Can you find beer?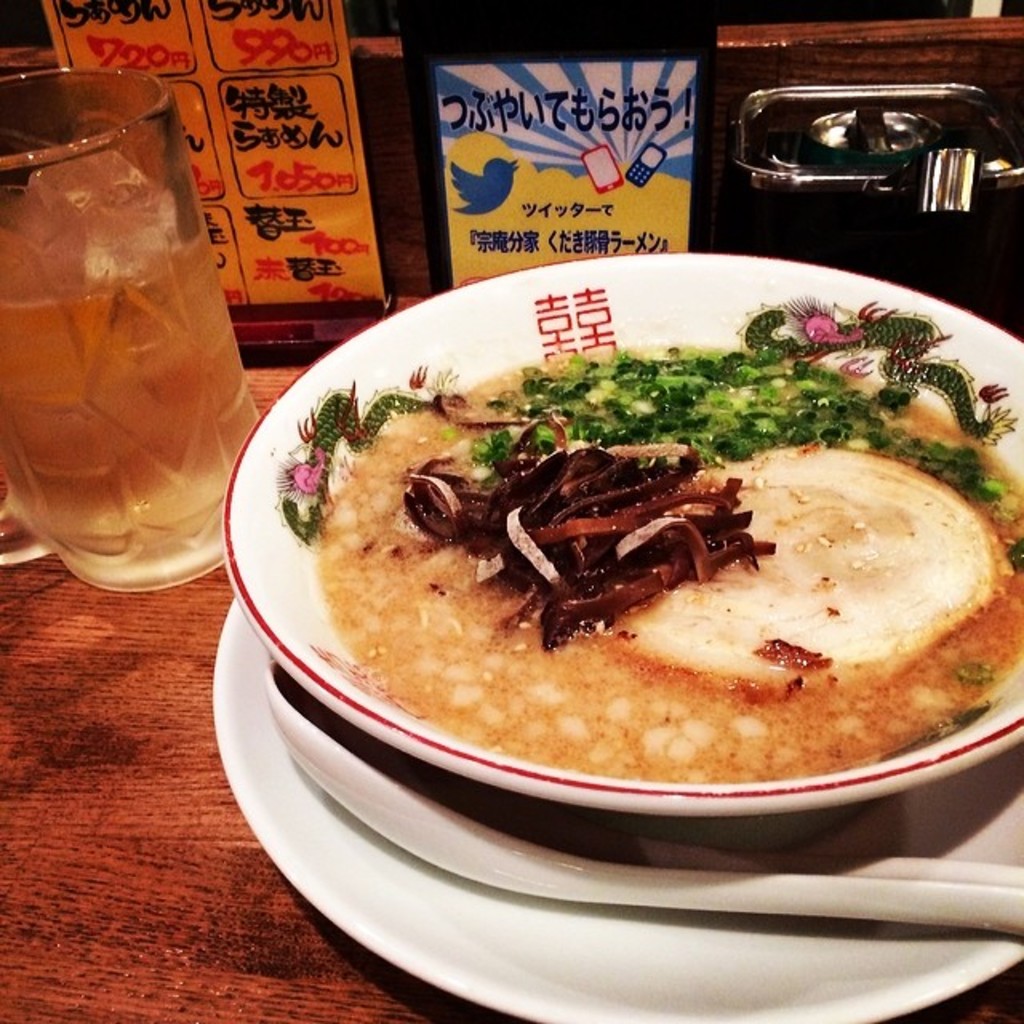
Yes, bounding box: [left=0, top=229, right=258, bottom=582].
